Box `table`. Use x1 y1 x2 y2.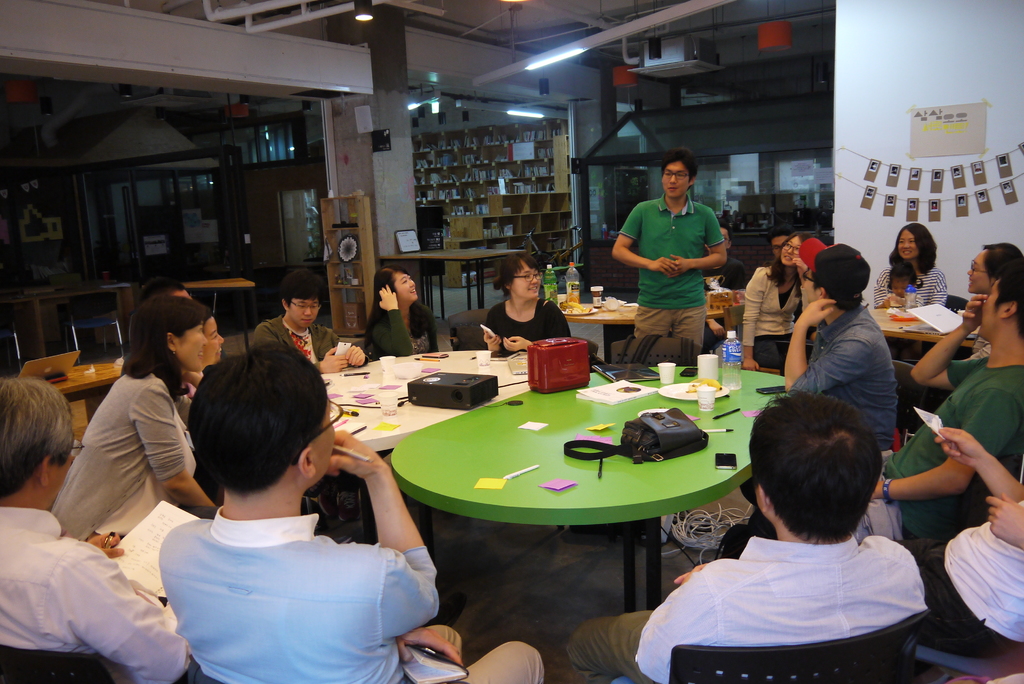
378 250 527 318.
